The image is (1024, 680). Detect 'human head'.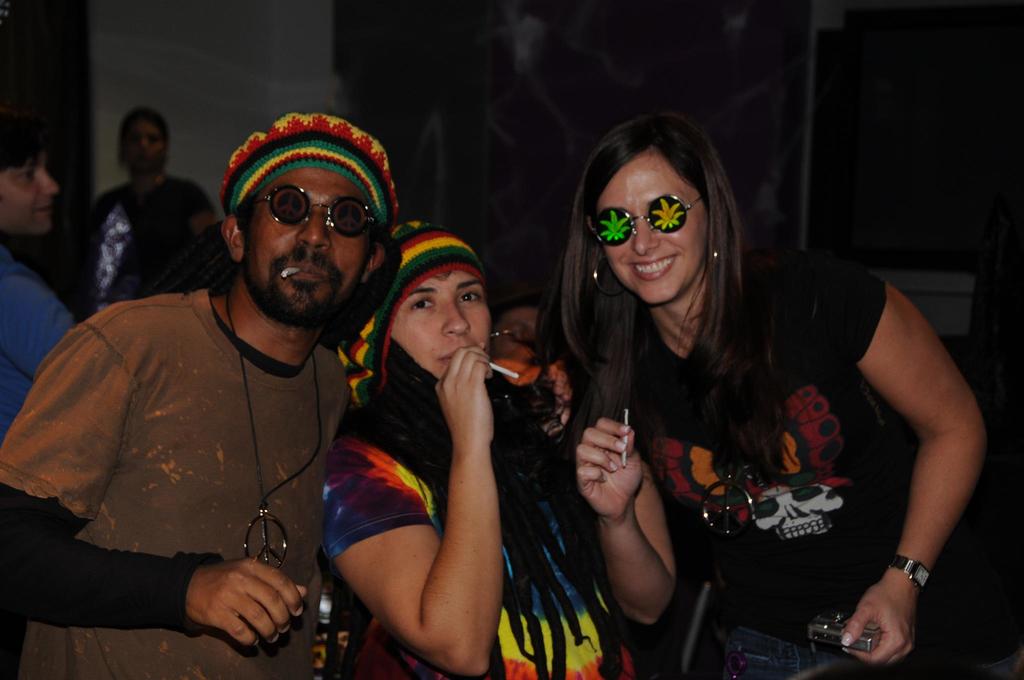
Detection: bbox=(492, 301, 541, 361).
